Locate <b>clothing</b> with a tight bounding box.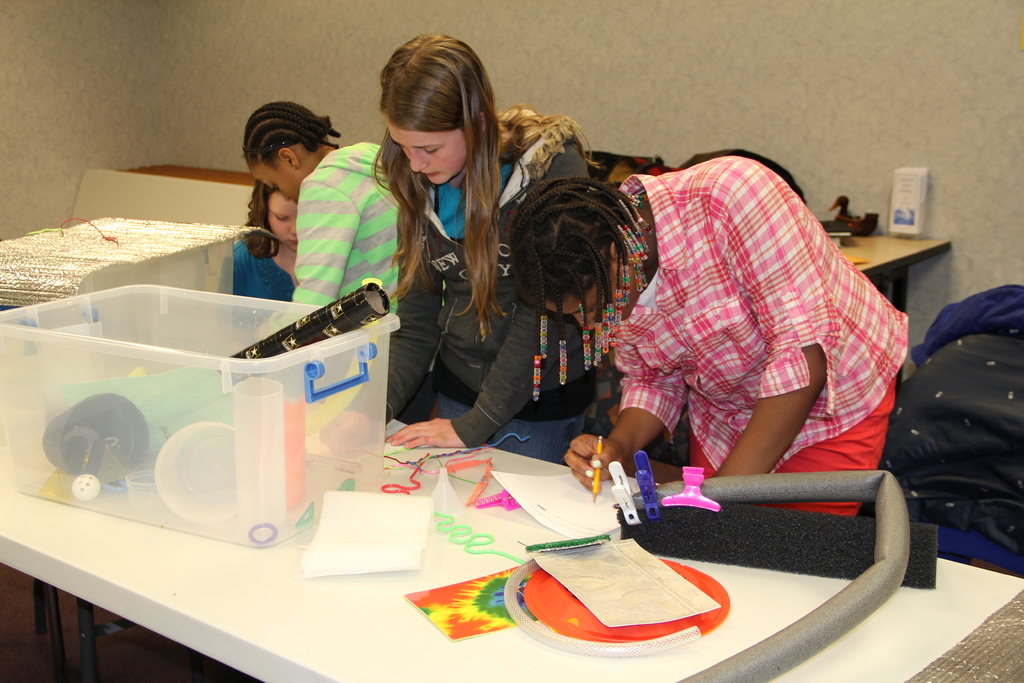
bbox=[218, 238, 303, 309].
